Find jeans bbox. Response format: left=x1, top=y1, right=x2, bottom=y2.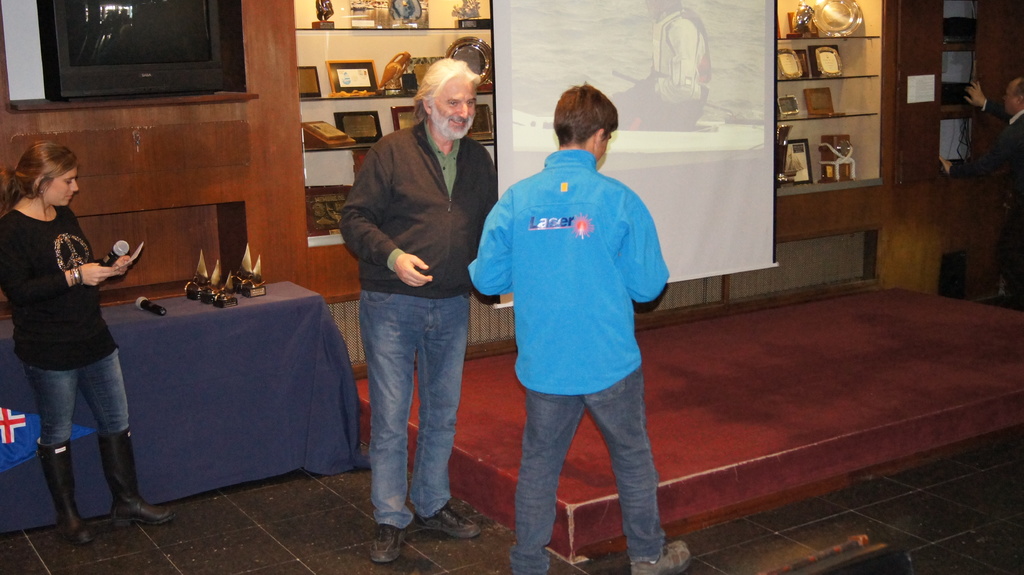
left=18, top=353, right=125, bottom=437.
